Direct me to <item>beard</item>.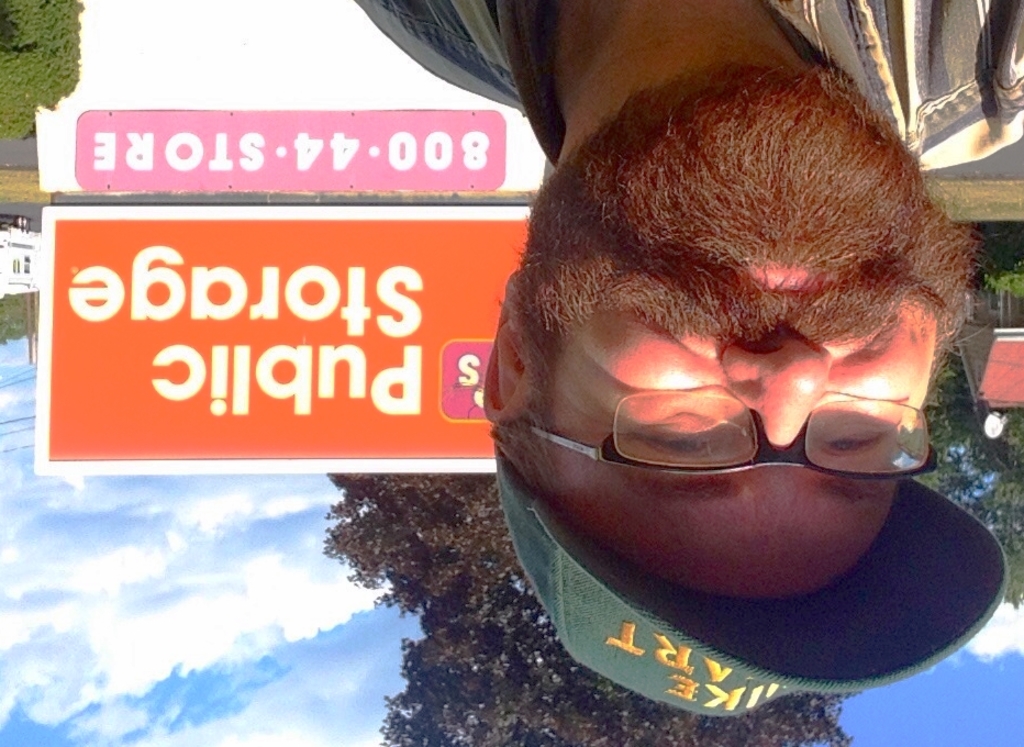
Direction: (x1=509, y1=60, x2=979, y2=349).
